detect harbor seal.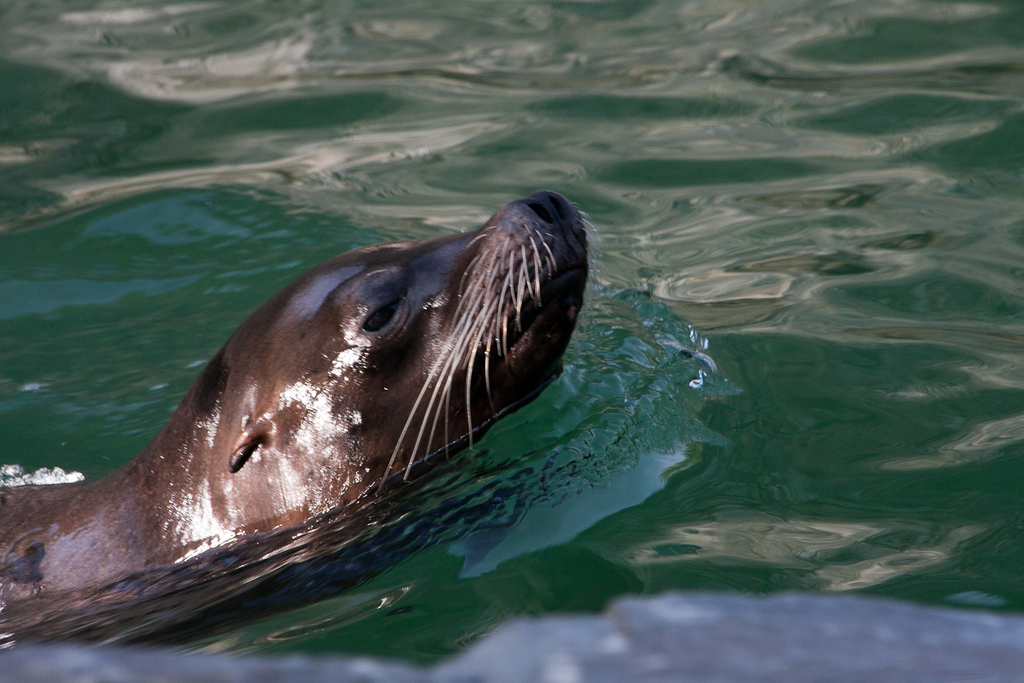
Detected at {"x1": 7, "y1": 180, "x2": 577, "y2": 638}.
